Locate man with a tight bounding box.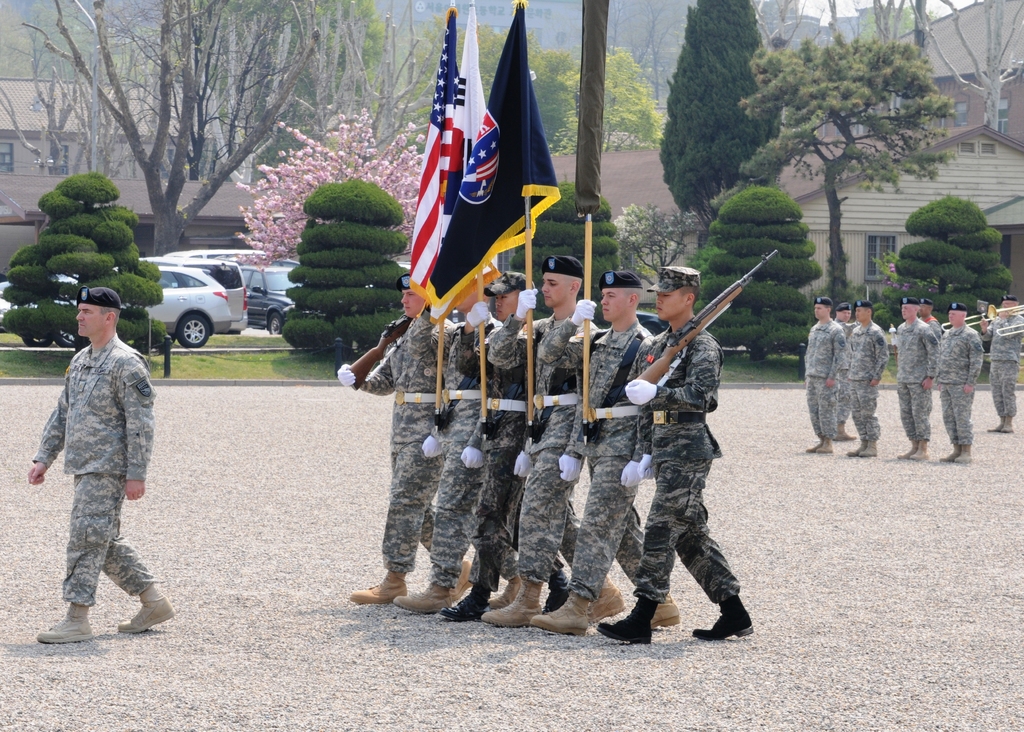
select_region(480, 255, 624, 631).
